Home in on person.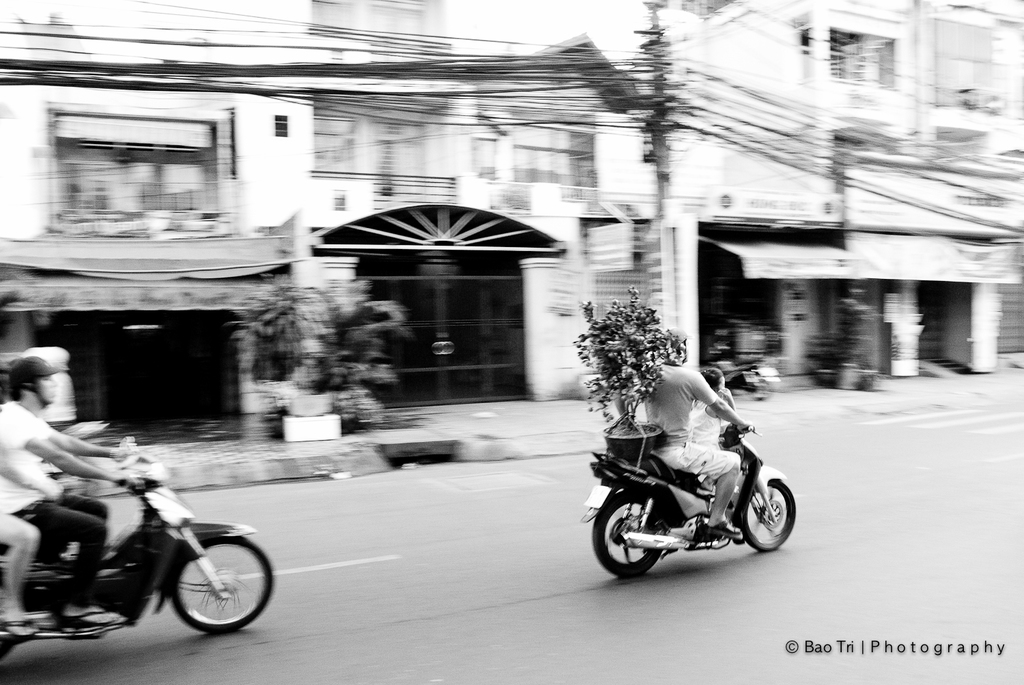
Homed in at 0 508 47 626.
